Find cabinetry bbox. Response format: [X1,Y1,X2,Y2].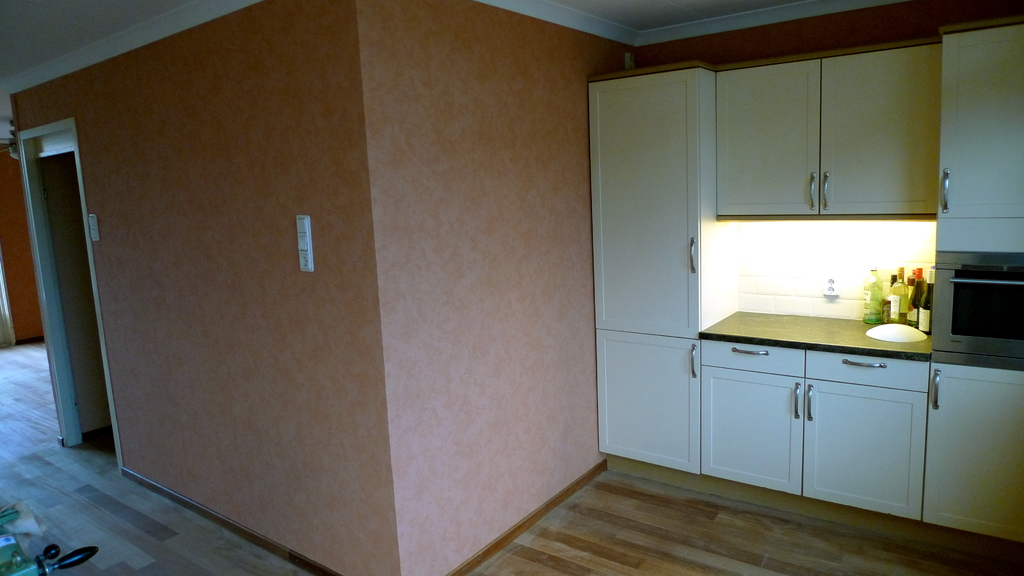
[699,368,800,492].
